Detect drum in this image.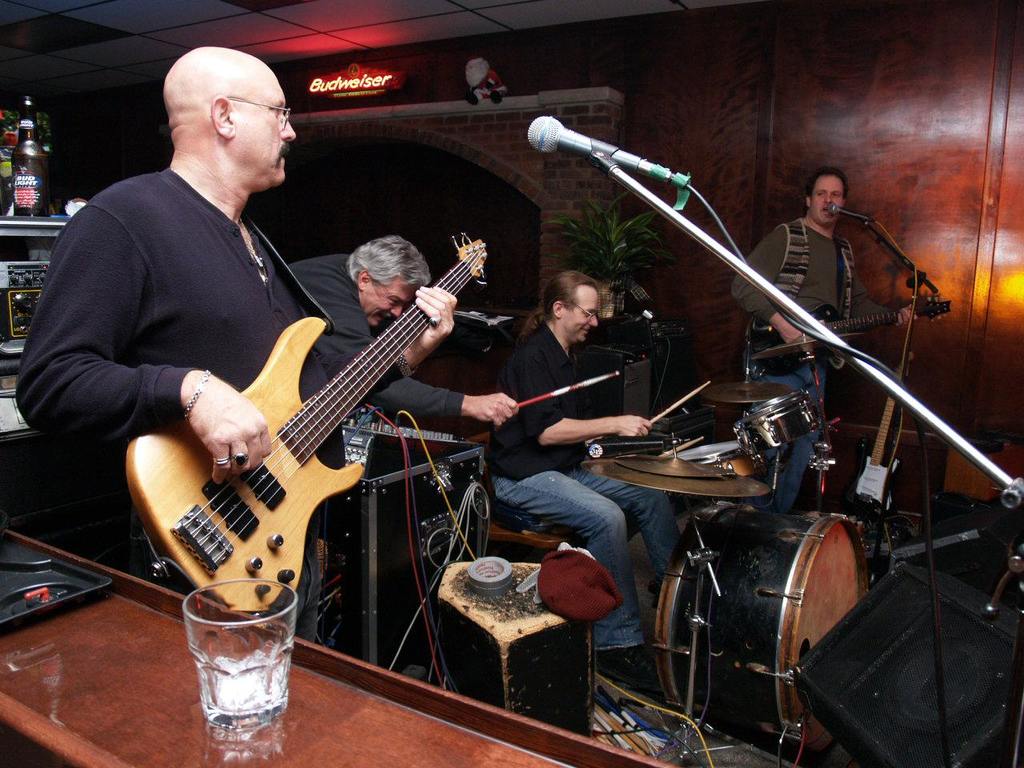
Detection: left=648, top=498, right=874, bottom=746.
